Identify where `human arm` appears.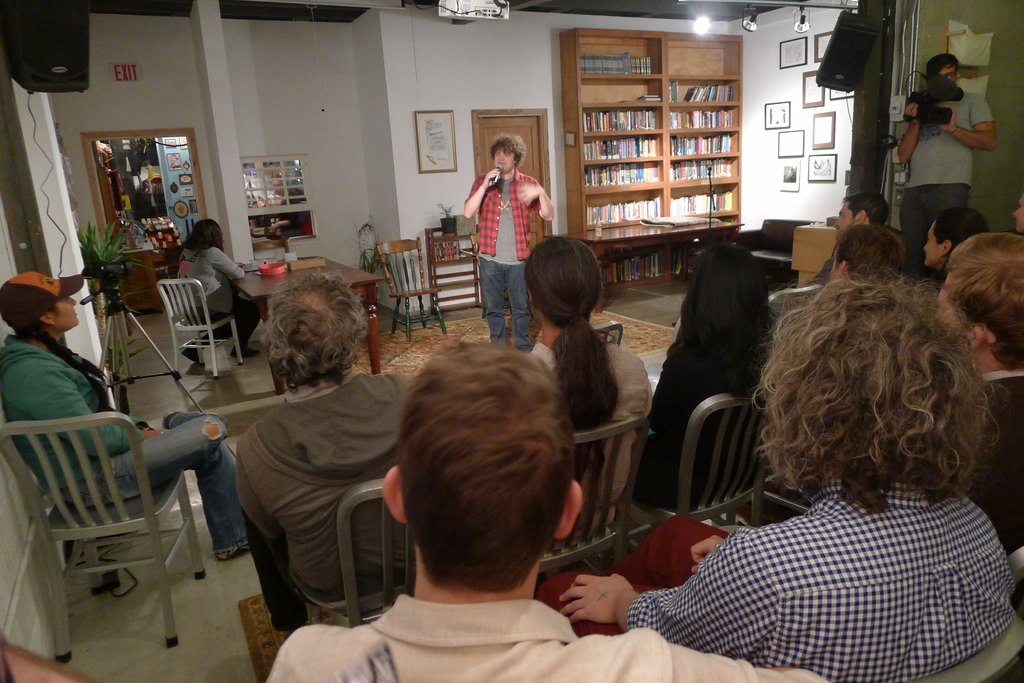
Appears at locate(557, 538, 760, 661).
